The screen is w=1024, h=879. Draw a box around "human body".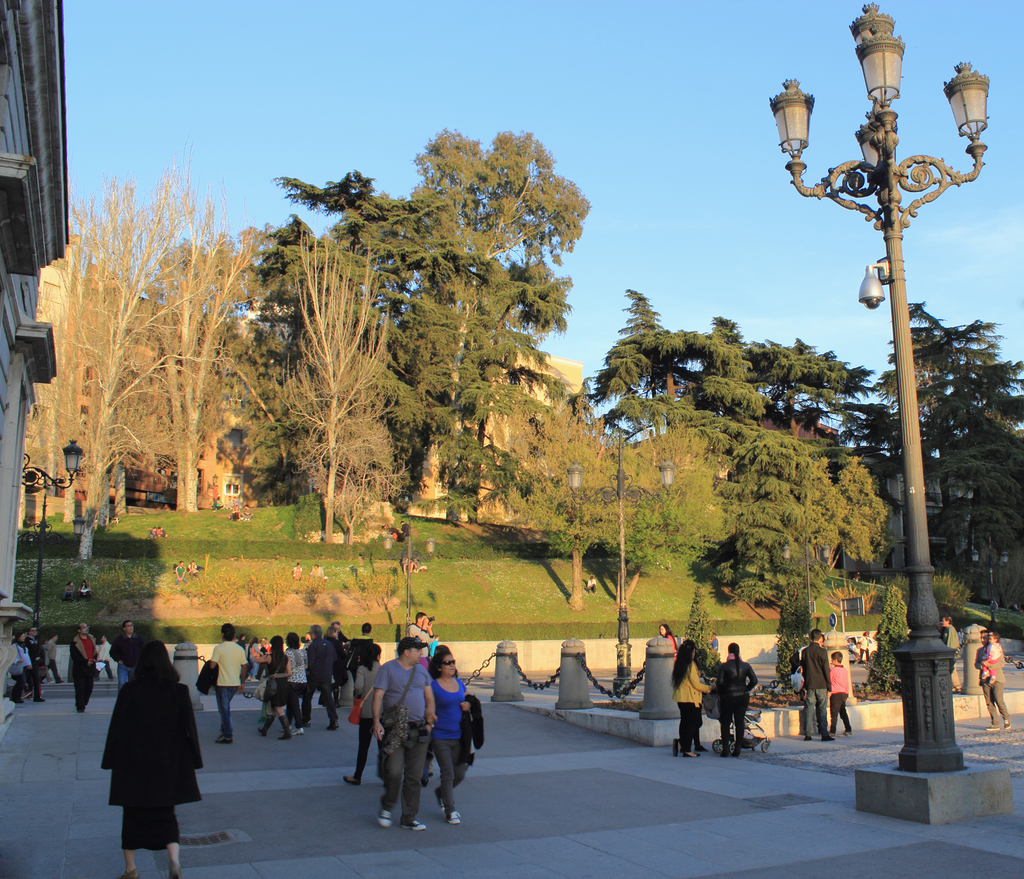
bbox(197, 622, 248, 746).
